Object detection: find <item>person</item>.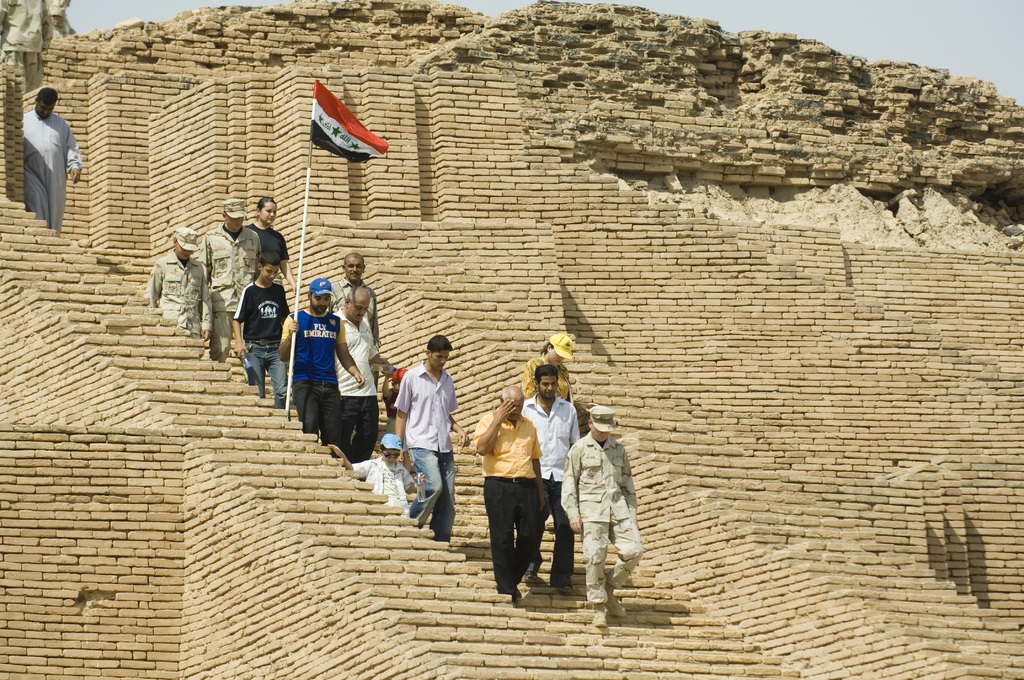
locate(335, 282, 388, 463).
